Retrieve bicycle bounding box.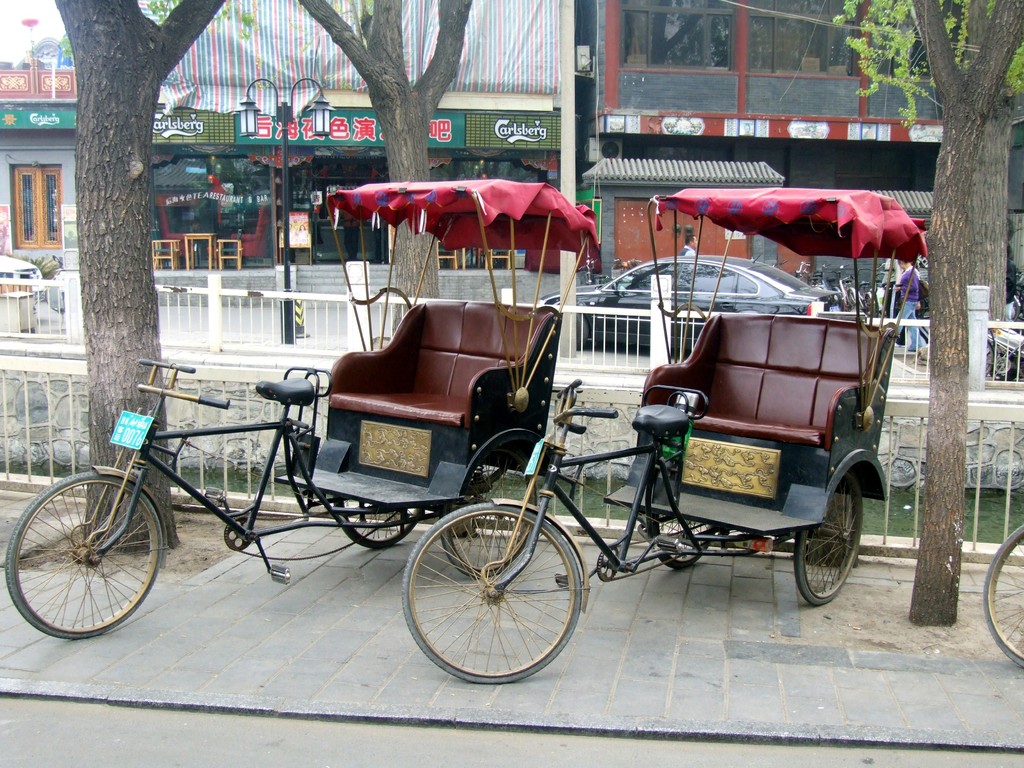
Bounding box: x1=984, y1=525, x2=1023, y2=664.
